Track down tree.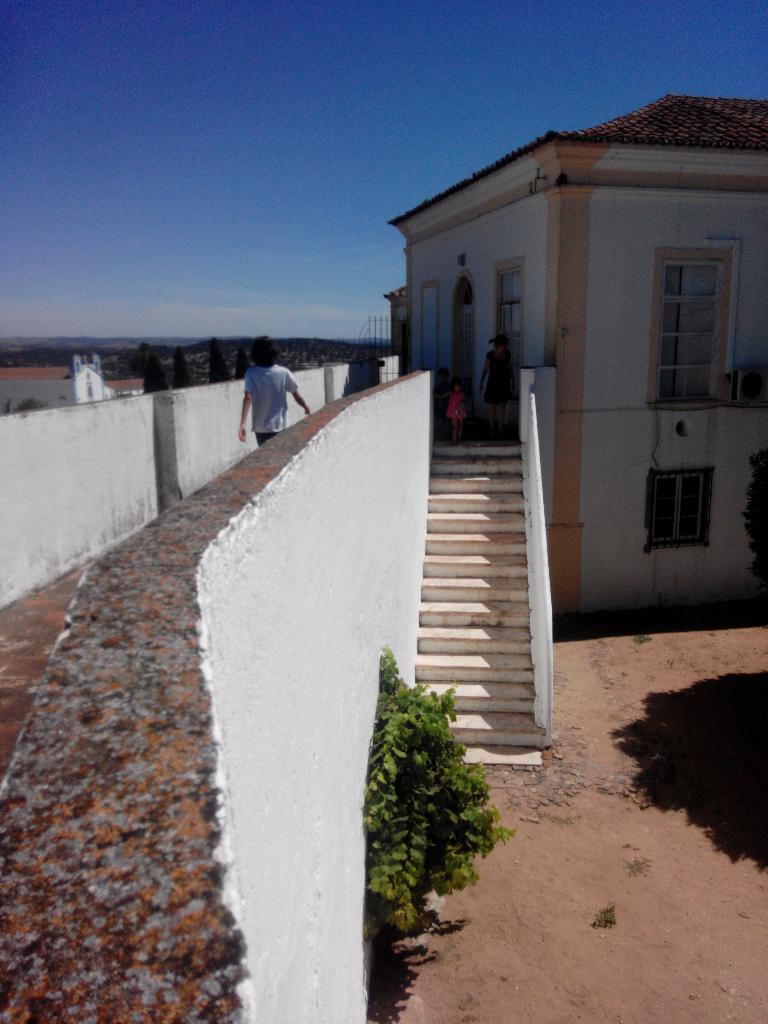
Tracked to region(175, 342, 196, 392).
